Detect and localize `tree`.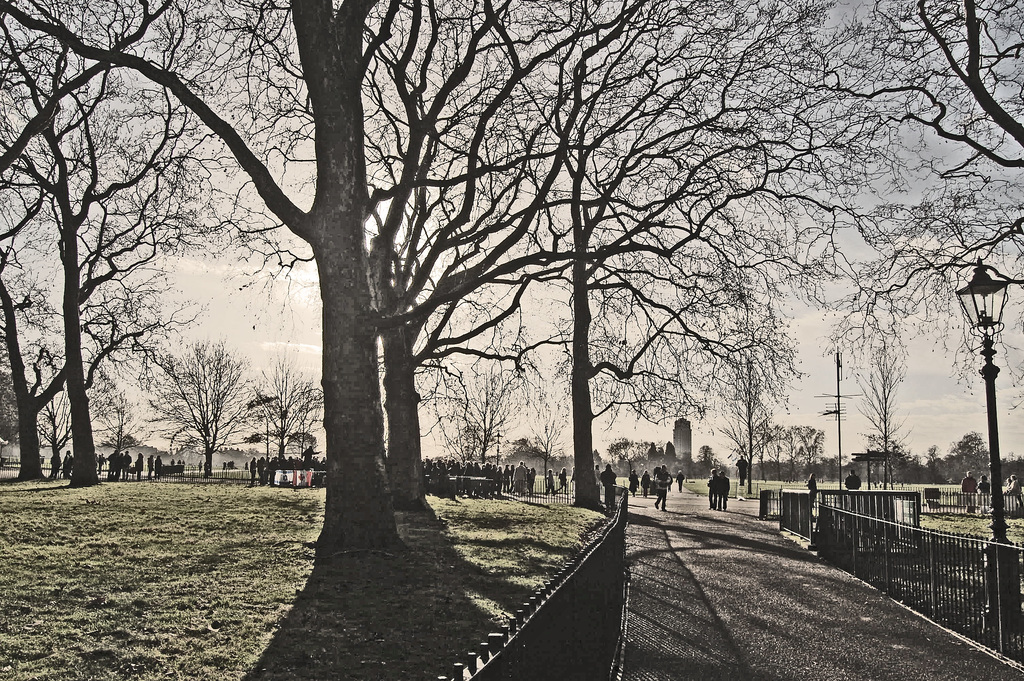
Localized at 822/168/1023/401.
